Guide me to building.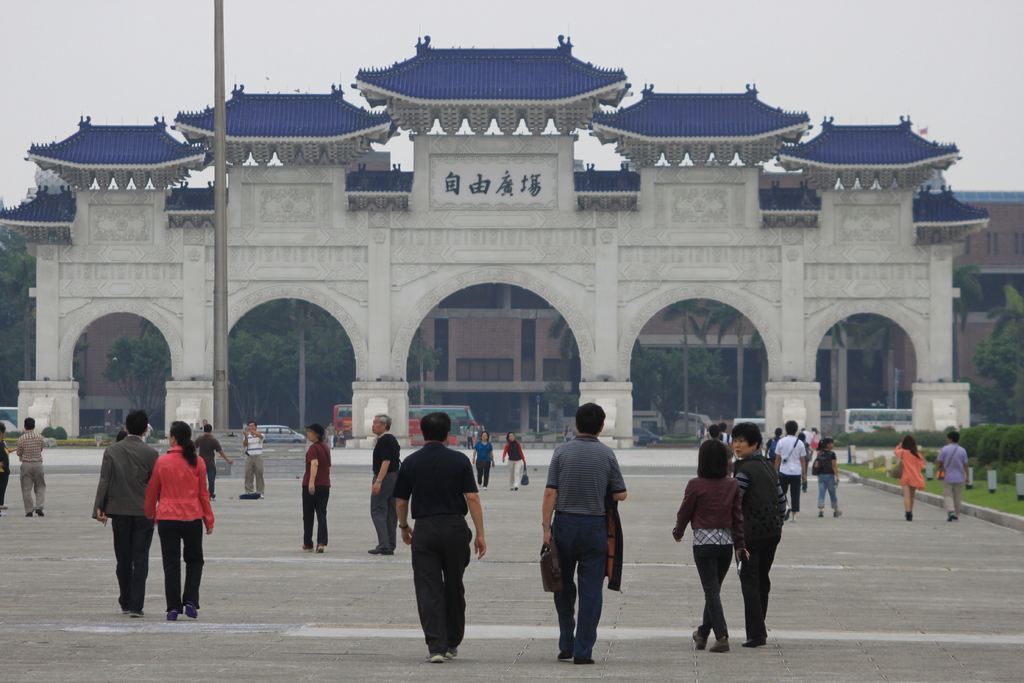
Guidance: <bbox>955, 193, 1023, 391</bbox>.
